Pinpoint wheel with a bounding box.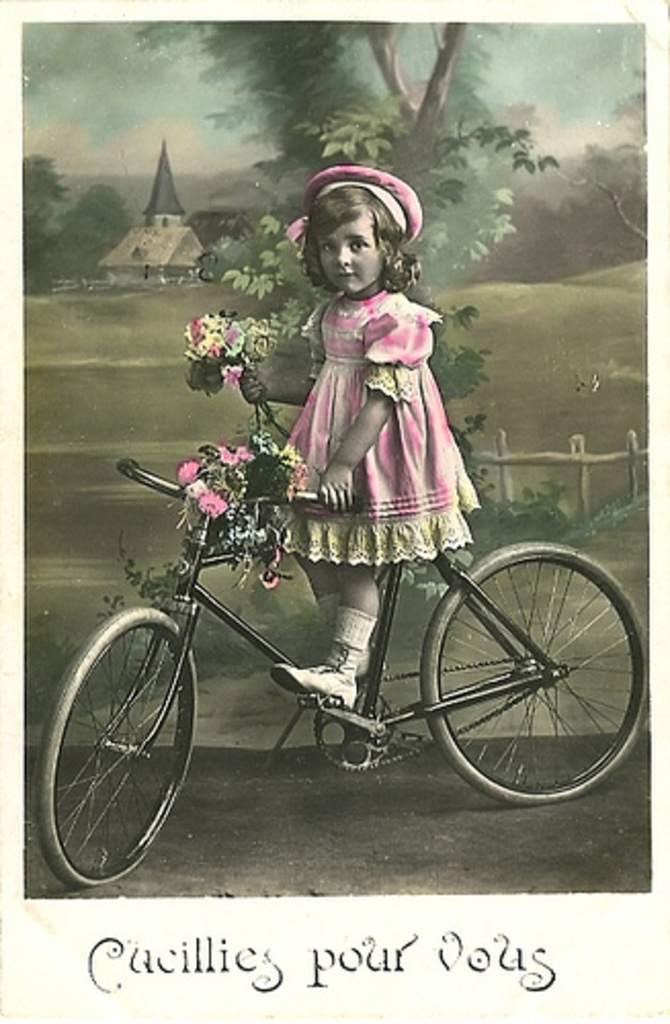
{"x1": 420, "y1": 539, "x2": 647, "y2": 805}.
